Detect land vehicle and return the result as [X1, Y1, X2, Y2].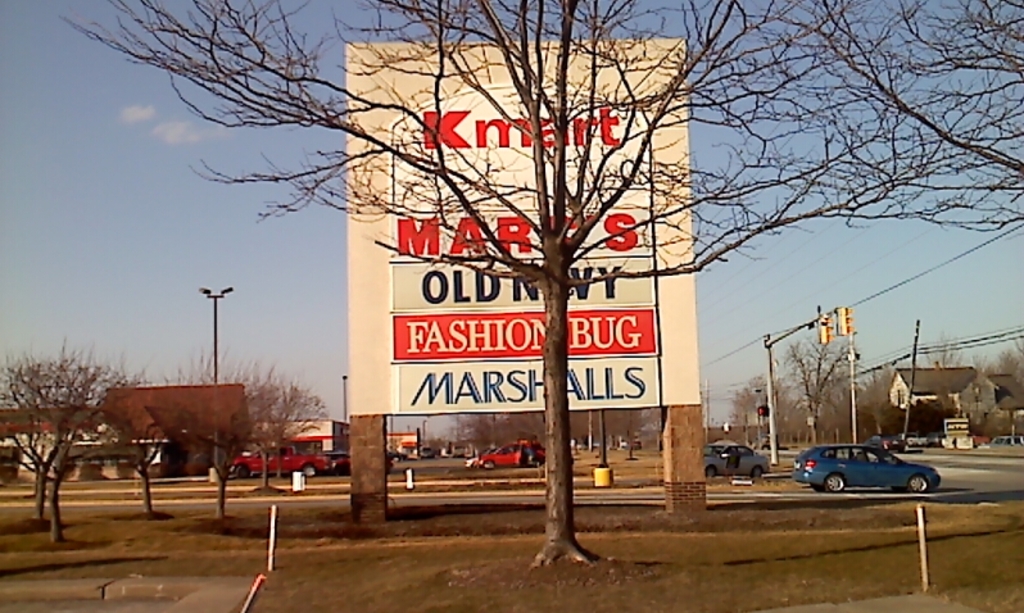
[230, 446, 325, 474].
